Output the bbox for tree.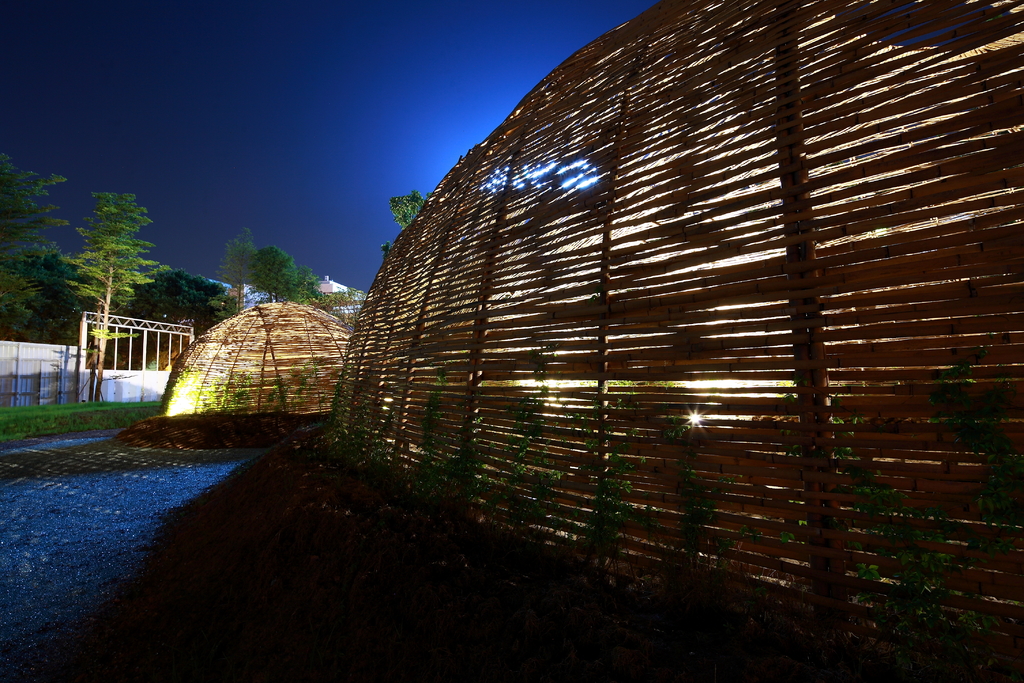
300:269:322:305.
